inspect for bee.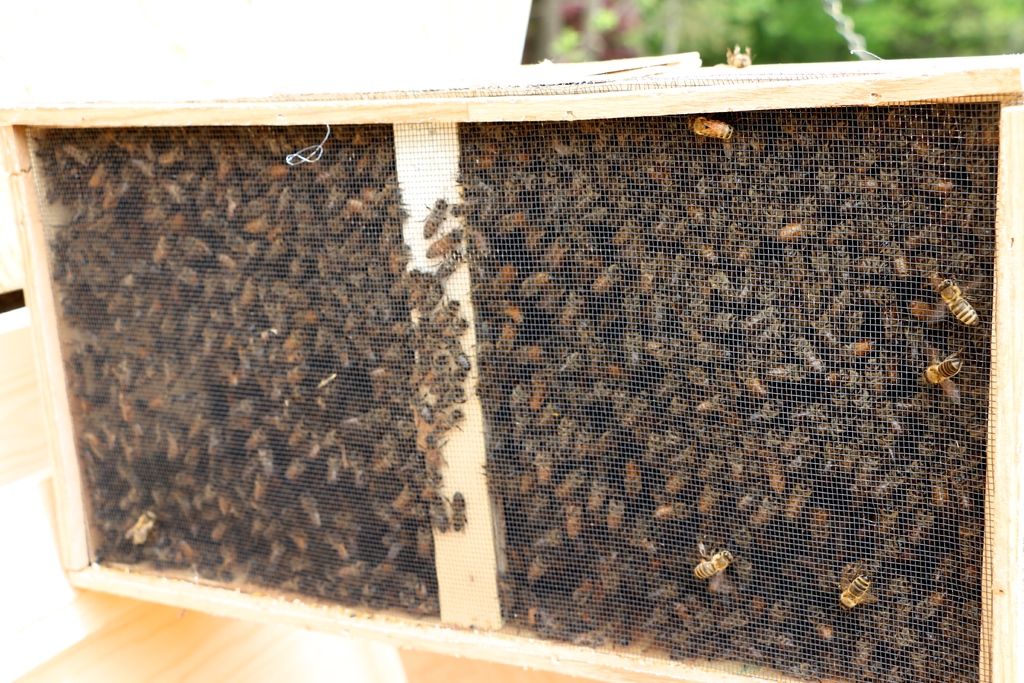
Inspection: x1=935, y1=272, x2=977, y2=324.
